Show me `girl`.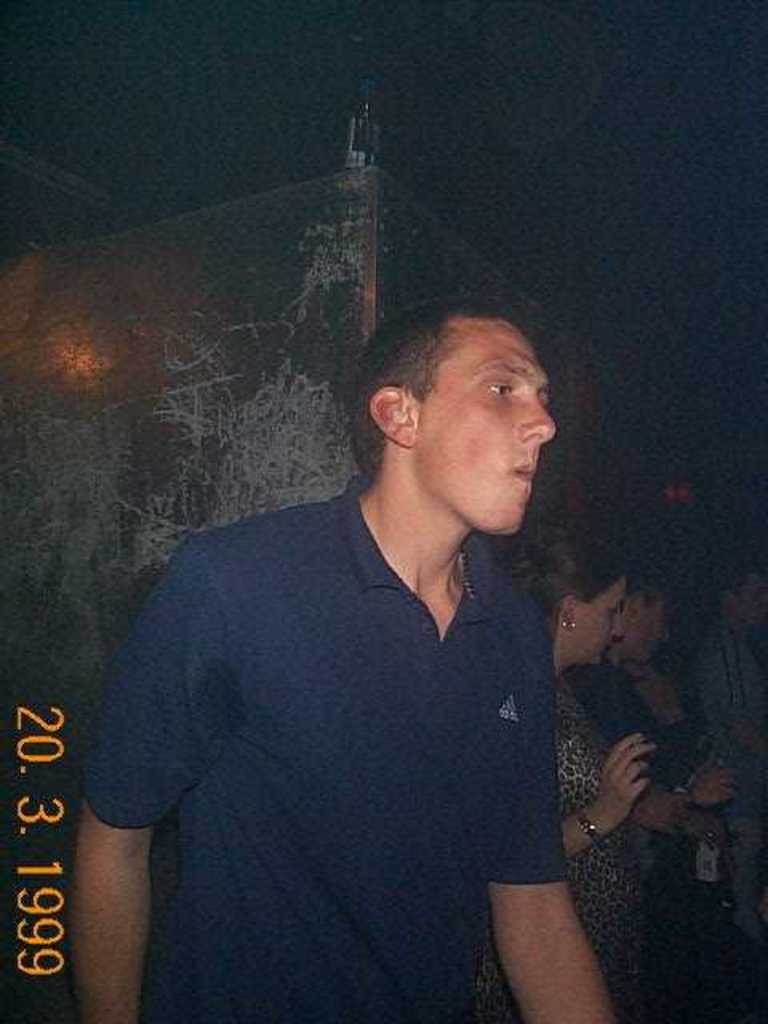
`girl` is here: 502,534,658,1022.
